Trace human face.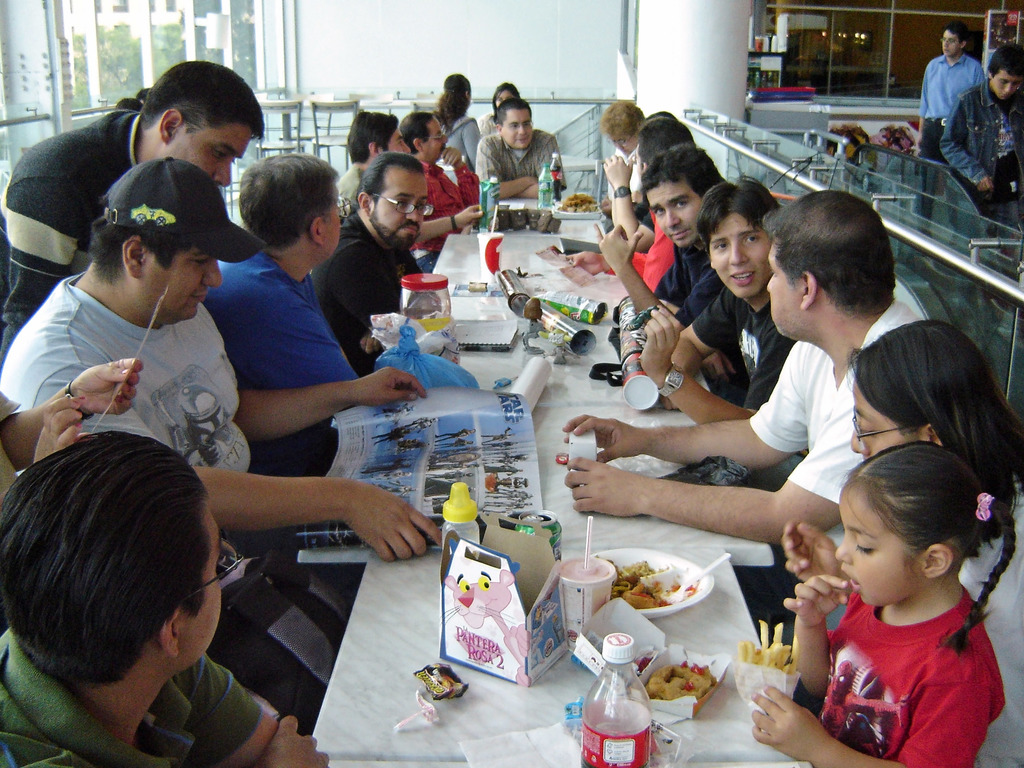
Traced to bbox=(853, 383, 918, 458).
